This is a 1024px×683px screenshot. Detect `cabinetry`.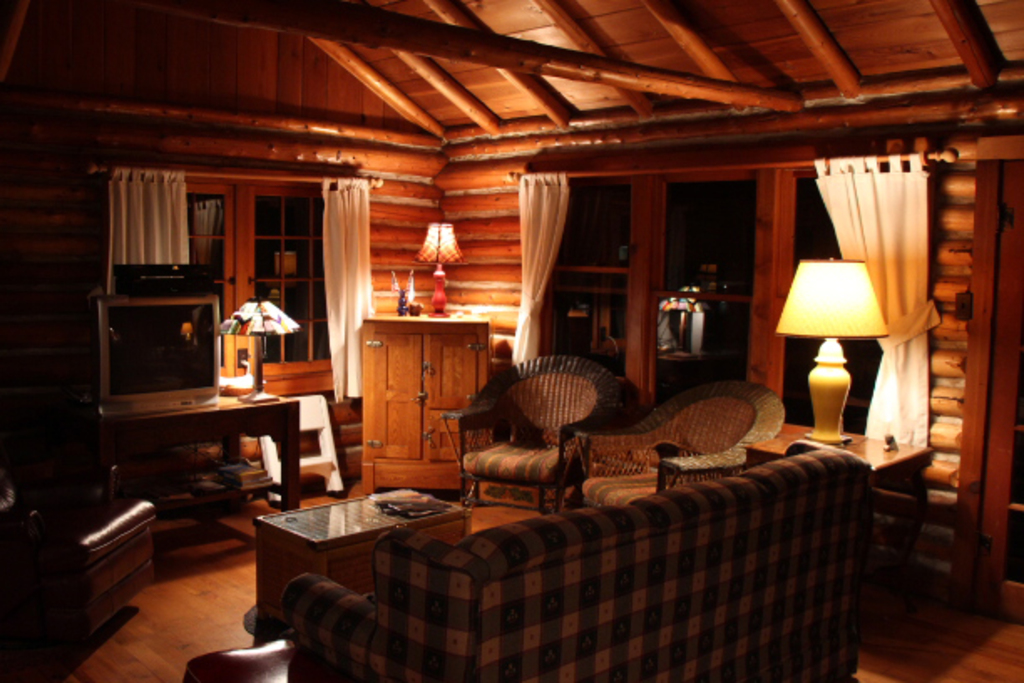
bbox=(343, 306, 504, 499).
